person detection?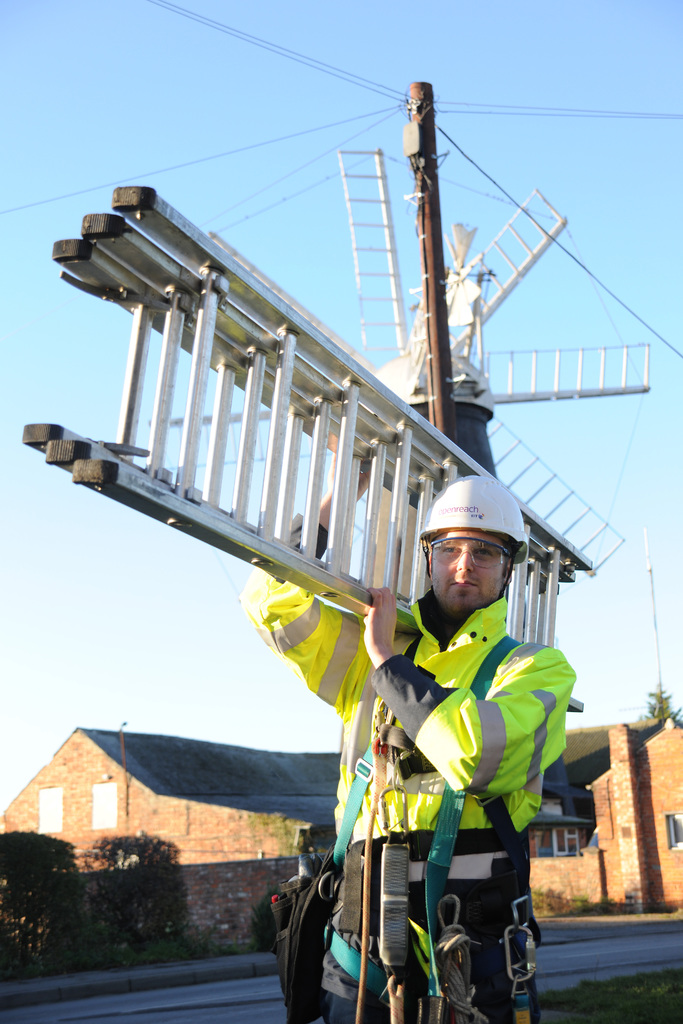
384 479 556 1023
